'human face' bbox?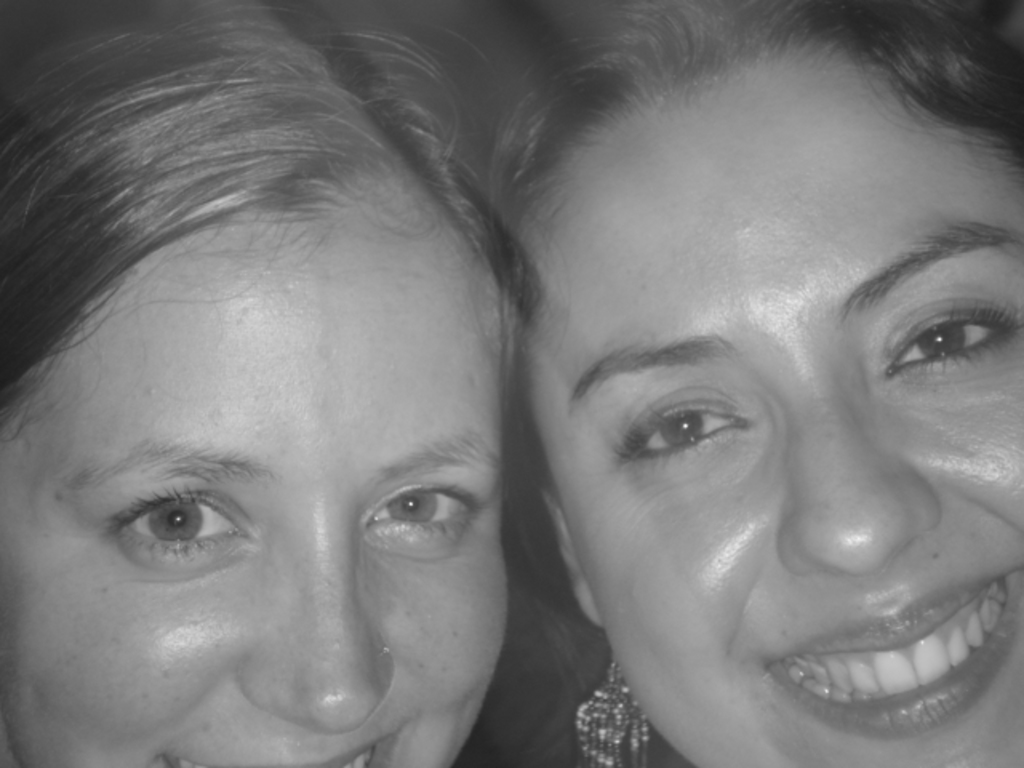
[506,19,1019,767]
